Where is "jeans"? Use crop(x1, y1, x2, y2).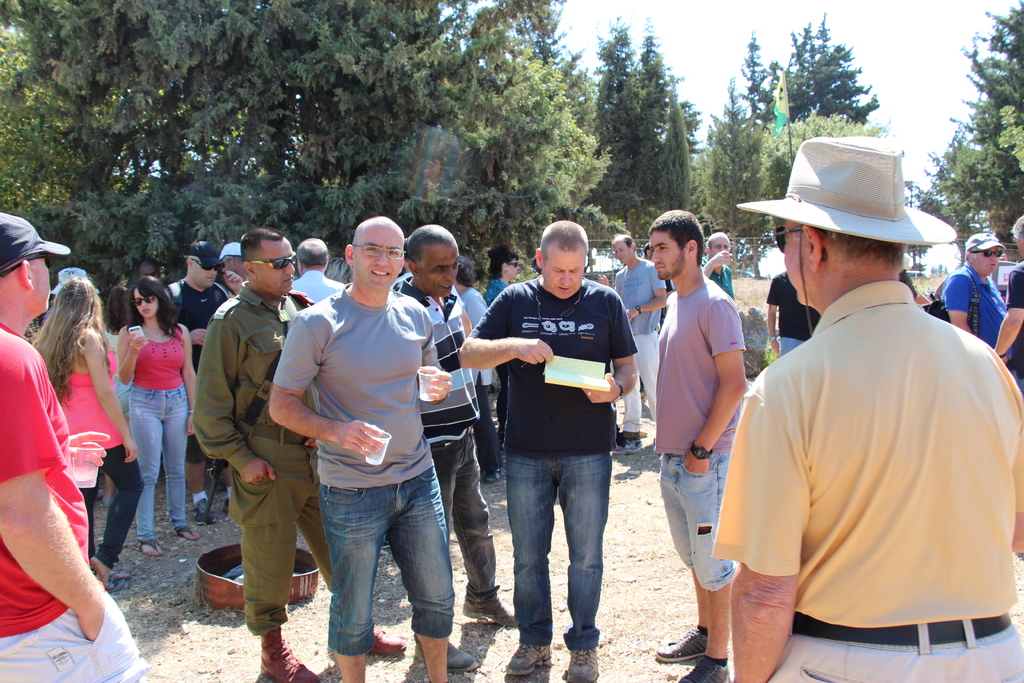
crop(430, 434, 502, 611).
